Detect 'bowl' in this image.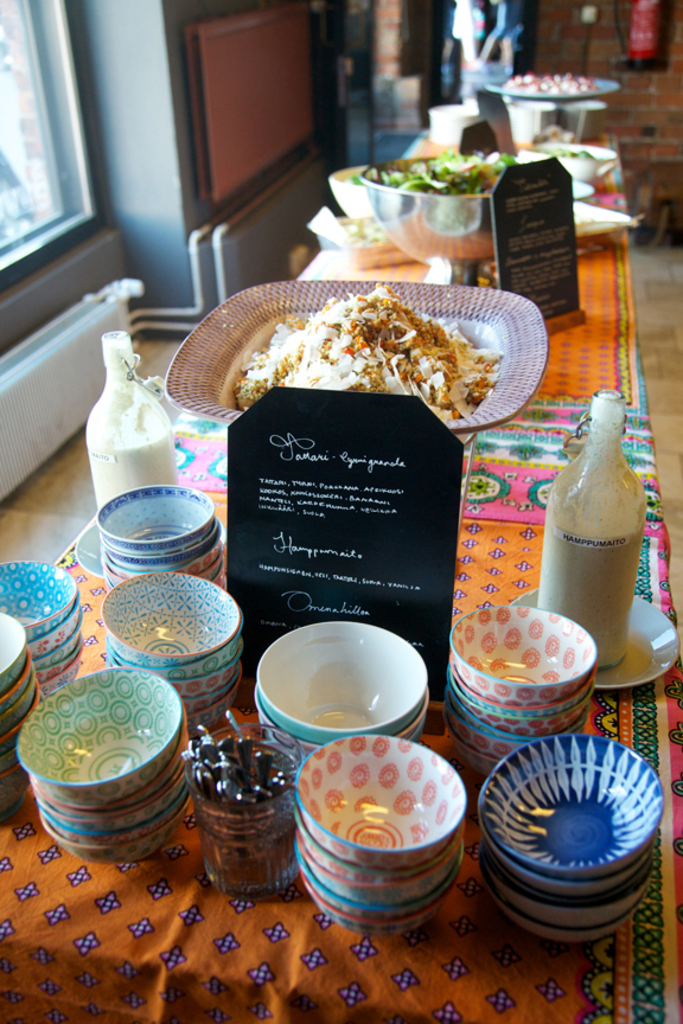
Detection: 302 736 470 869.
